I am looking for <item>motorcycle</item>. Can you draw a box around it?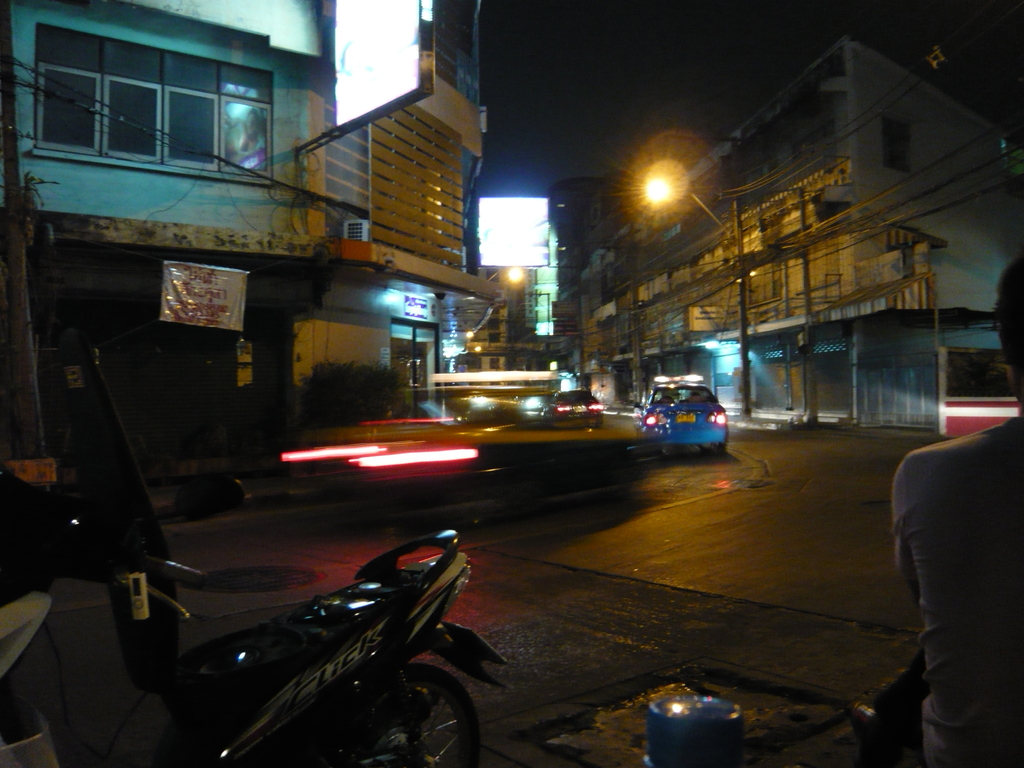
Sure, the bounding box is x1=116, y1=520, x2=506, y2=764.
